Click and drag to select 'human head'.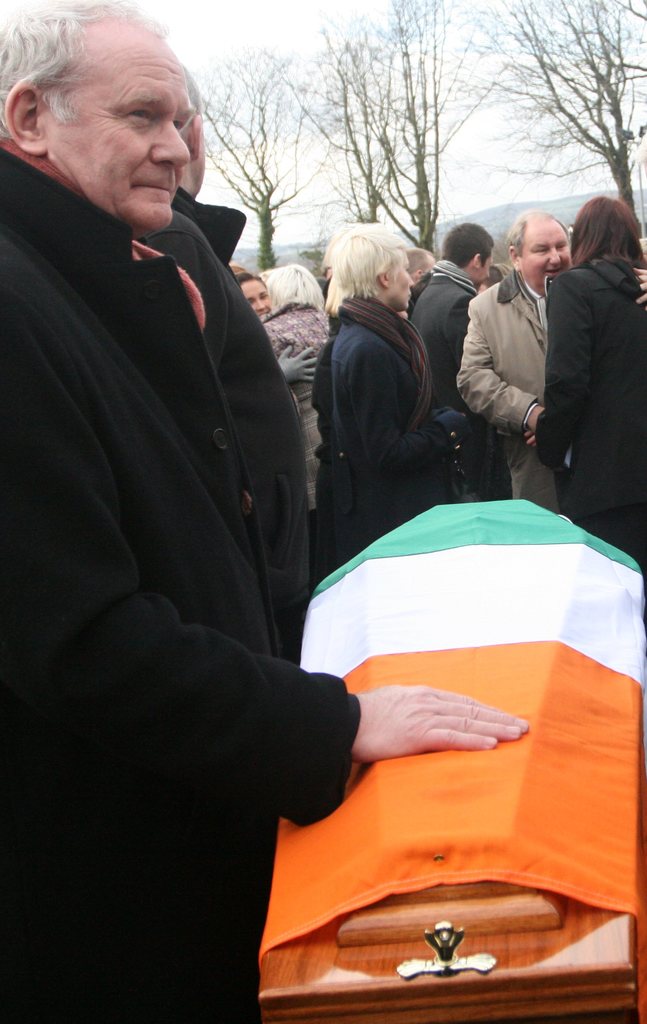
Selection: [509,207,574,297].
